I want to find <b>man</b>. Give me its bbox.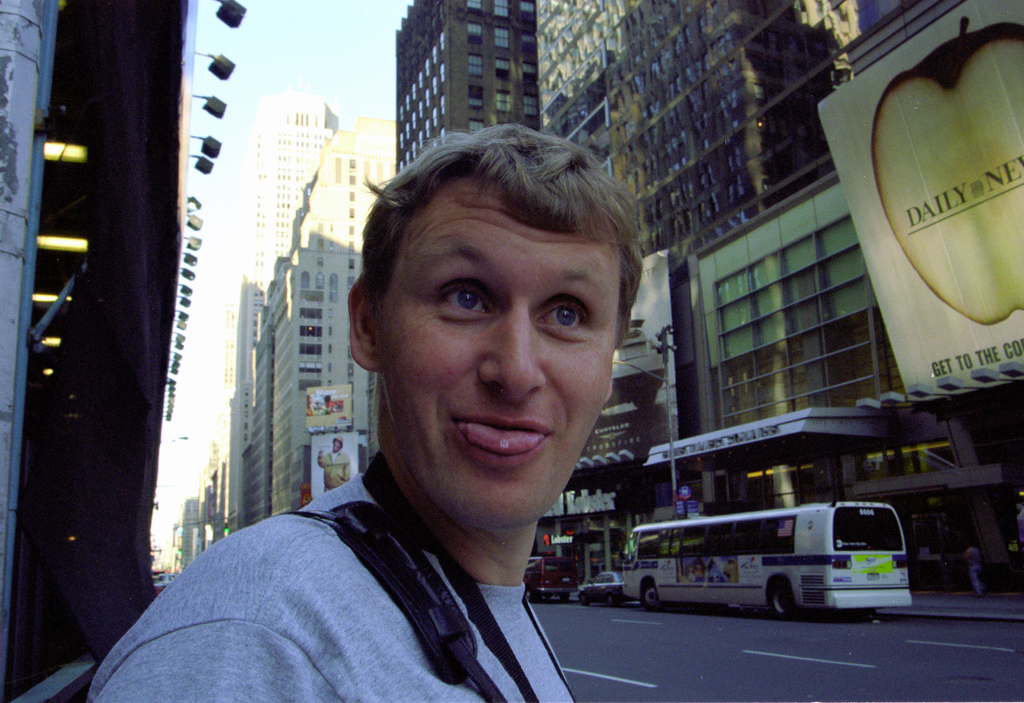
(left=92, top=132, right=637, bottom=702).
